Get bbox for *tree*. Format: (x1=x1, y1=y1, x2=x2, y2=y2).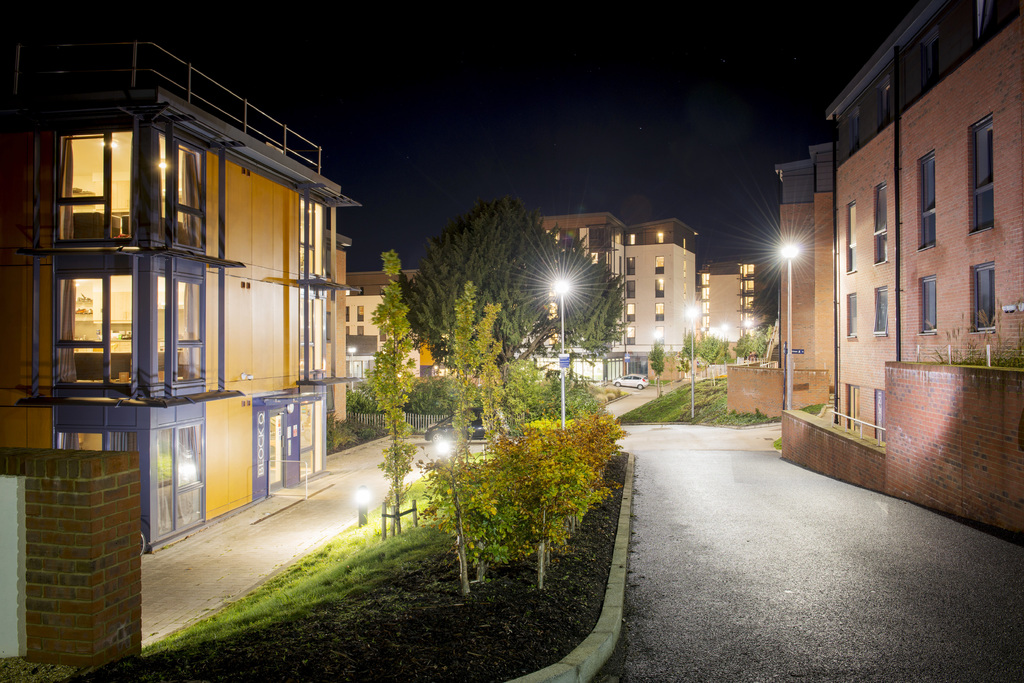
(x1=720, y1=243, x2=785, y2=347).
